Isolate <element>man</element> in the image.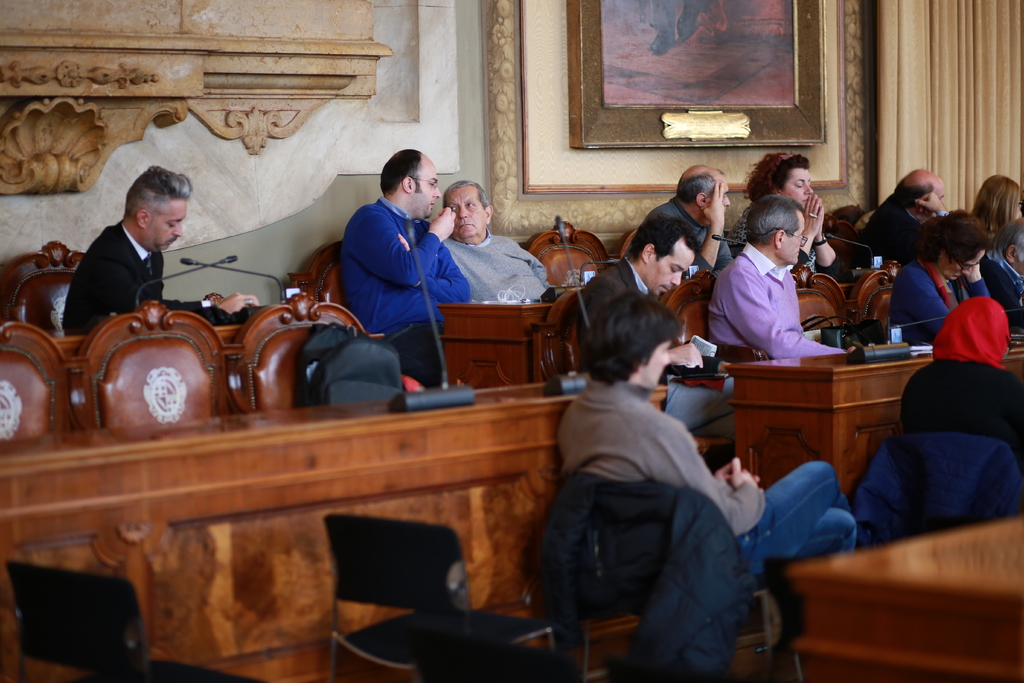
Isolated region: (580, 212, 737, 452).
